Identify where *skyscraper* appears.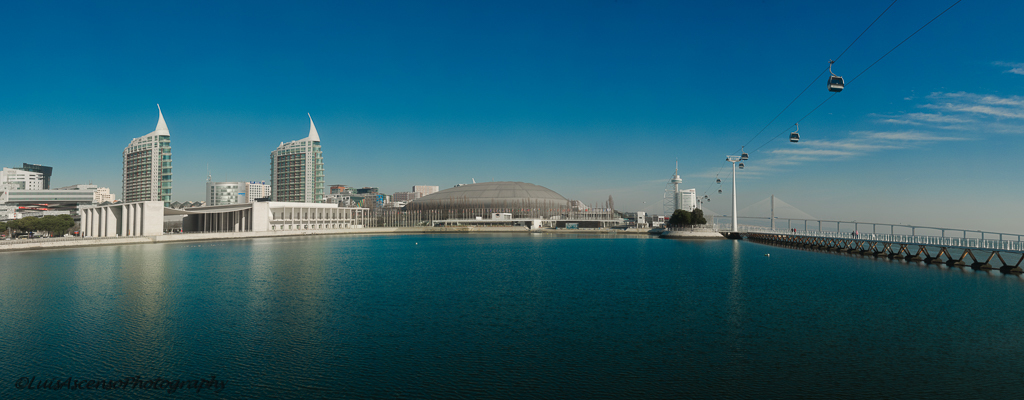
Appears at rect(676, 184, 700, 220).
